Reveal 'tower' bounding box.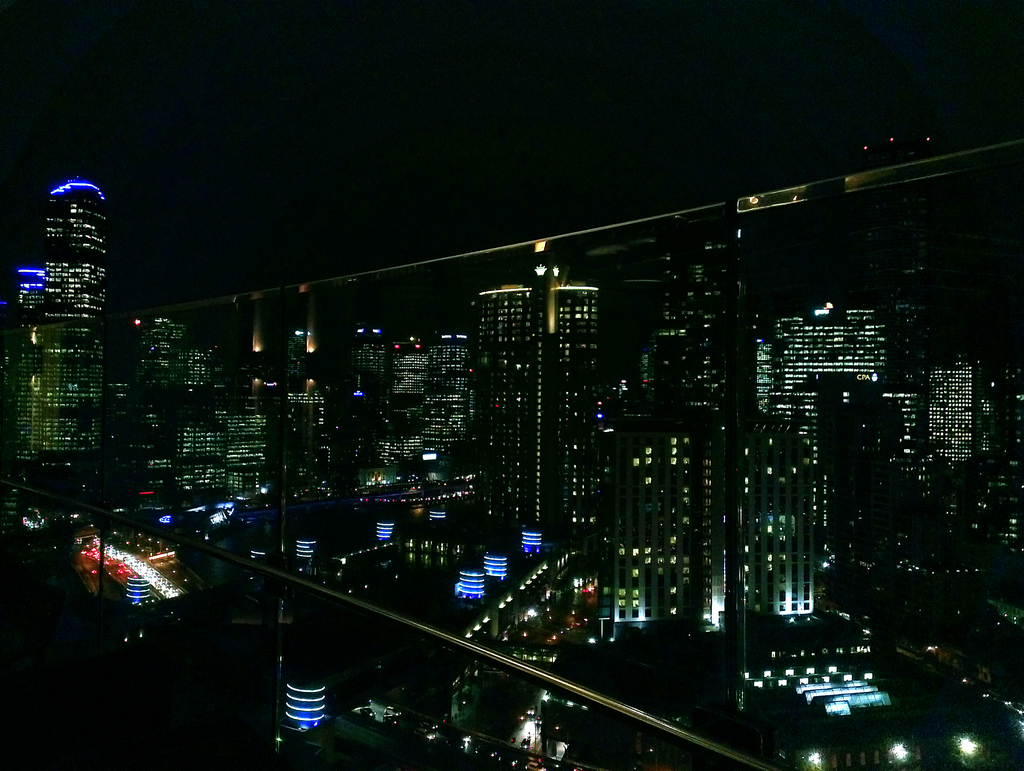
Revealed: {"left": 112, "top": 245, "right": 1023, "bottom": 643}.
